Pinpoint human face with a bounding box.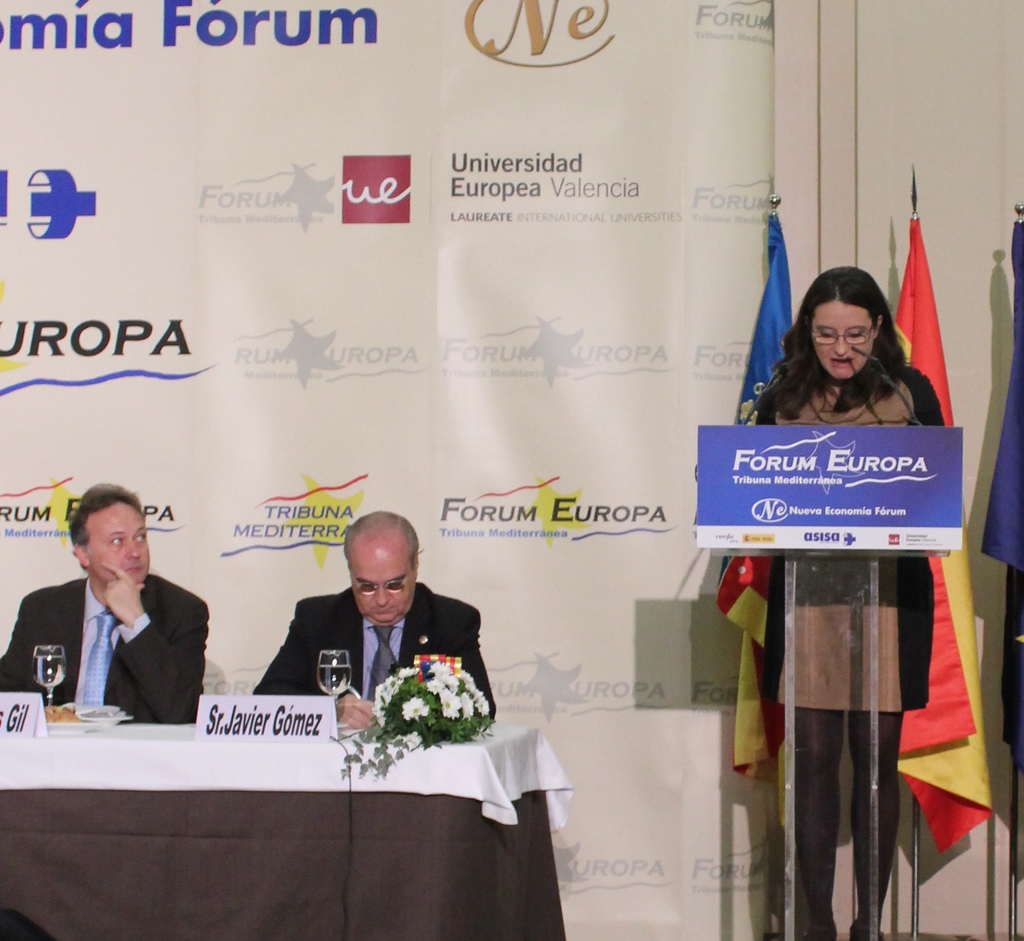
left=358, top=534, right=413, bottom=628.
